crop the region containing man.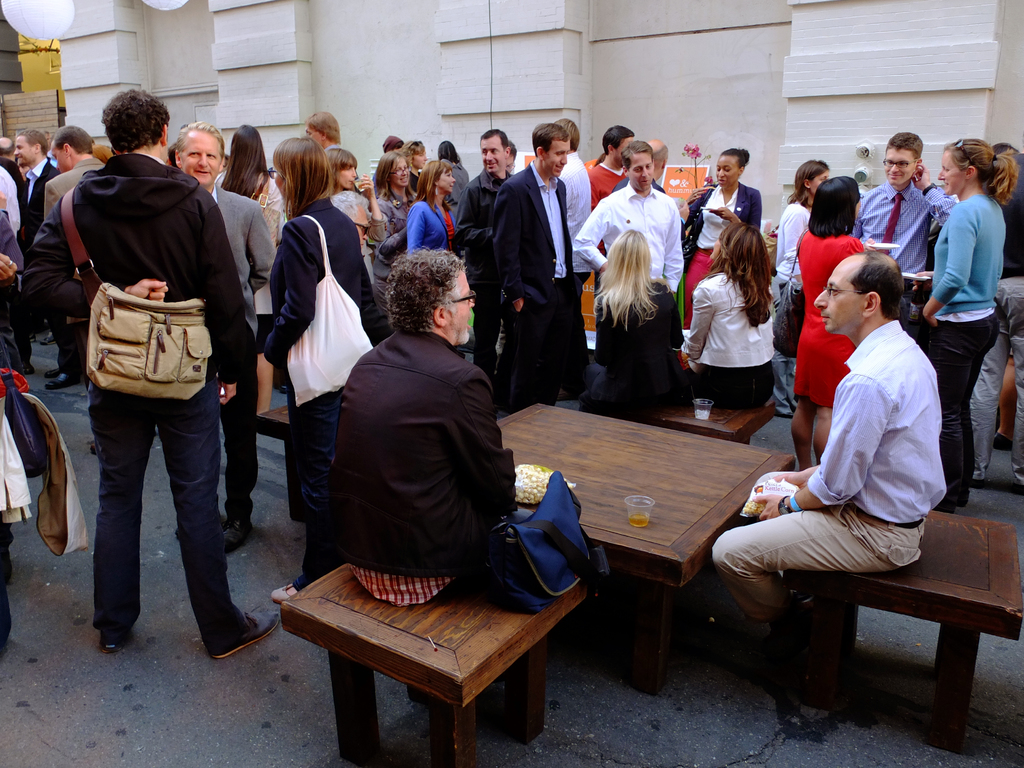
Crop region: 707/248/941/631.
